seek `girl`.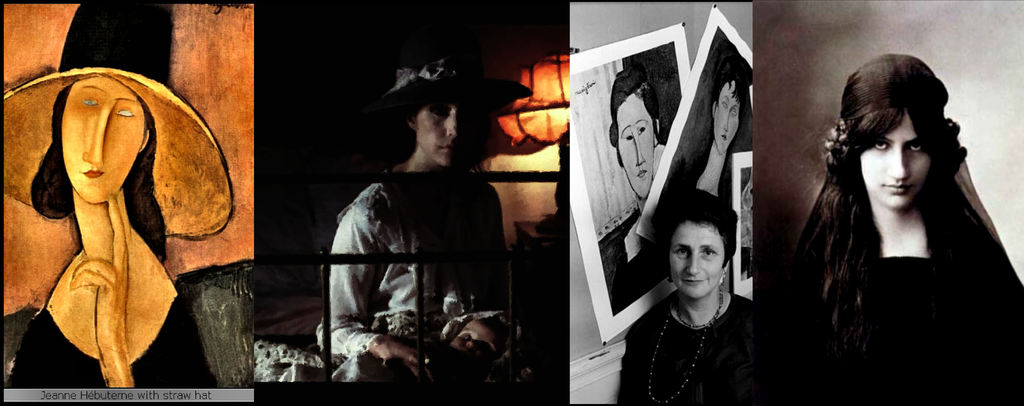
[x1=783, y1=51, x2=1023, y2=405].
